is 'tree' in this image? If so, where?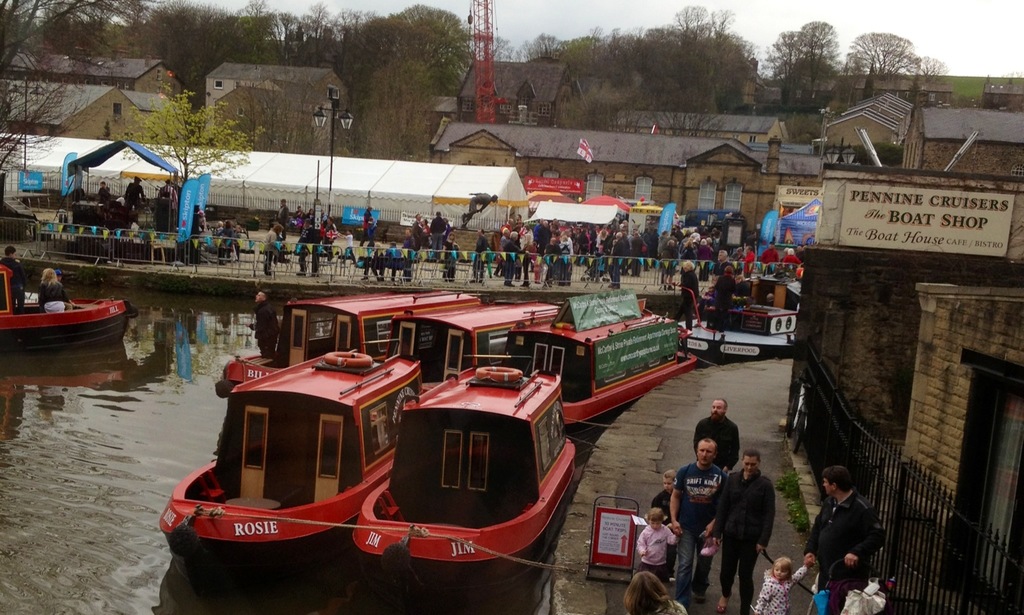
Yes, at 278 0 357 69.
